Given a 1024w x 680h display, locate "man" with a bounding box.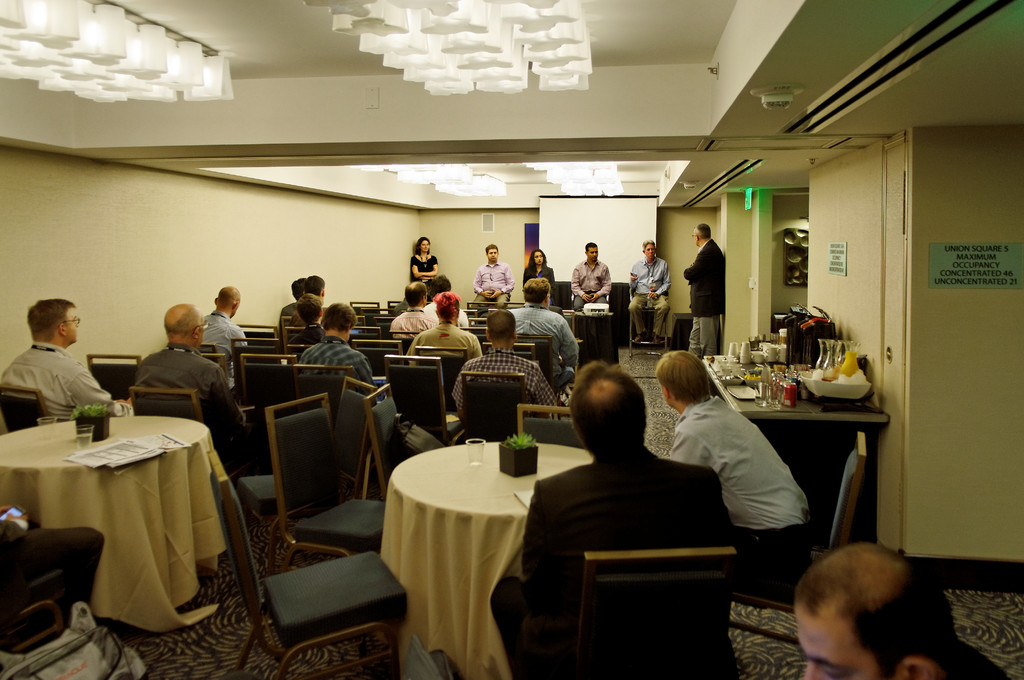
Located: left=789, top=538, right=1010, bottom=679.
